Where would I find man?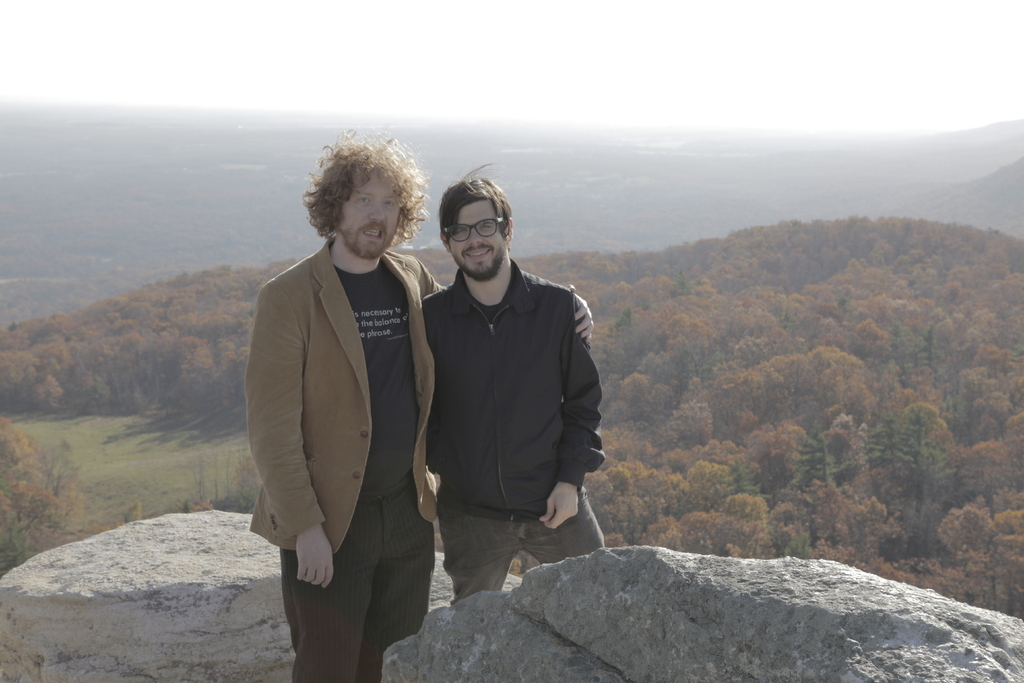
At (412,150,620,611).
